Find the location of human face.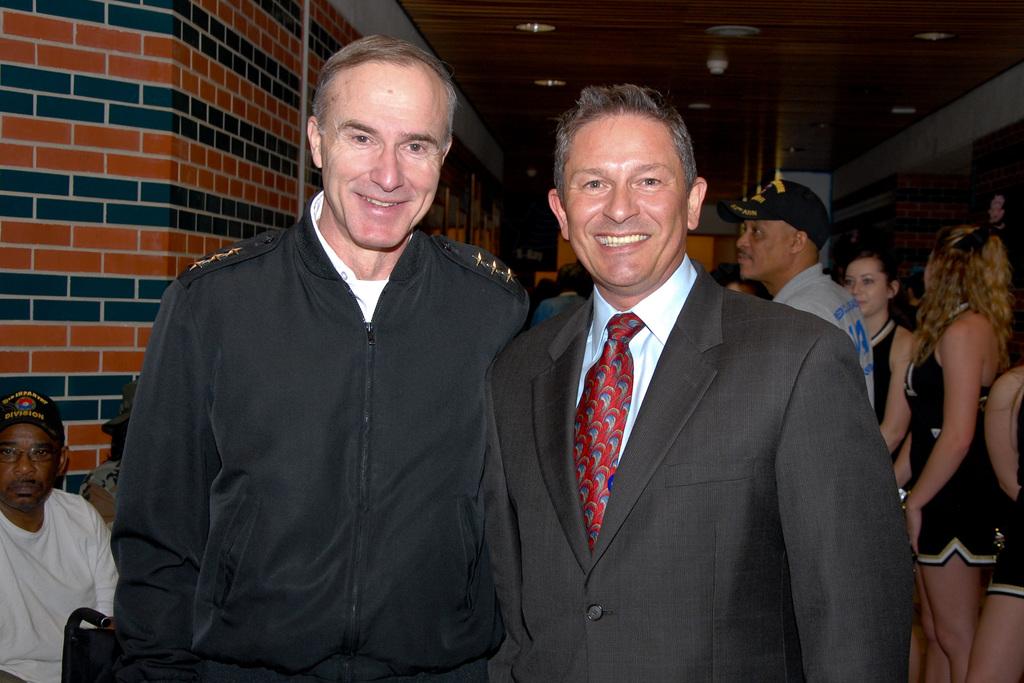
Location: bbox=[0, 428, 58, 519].
